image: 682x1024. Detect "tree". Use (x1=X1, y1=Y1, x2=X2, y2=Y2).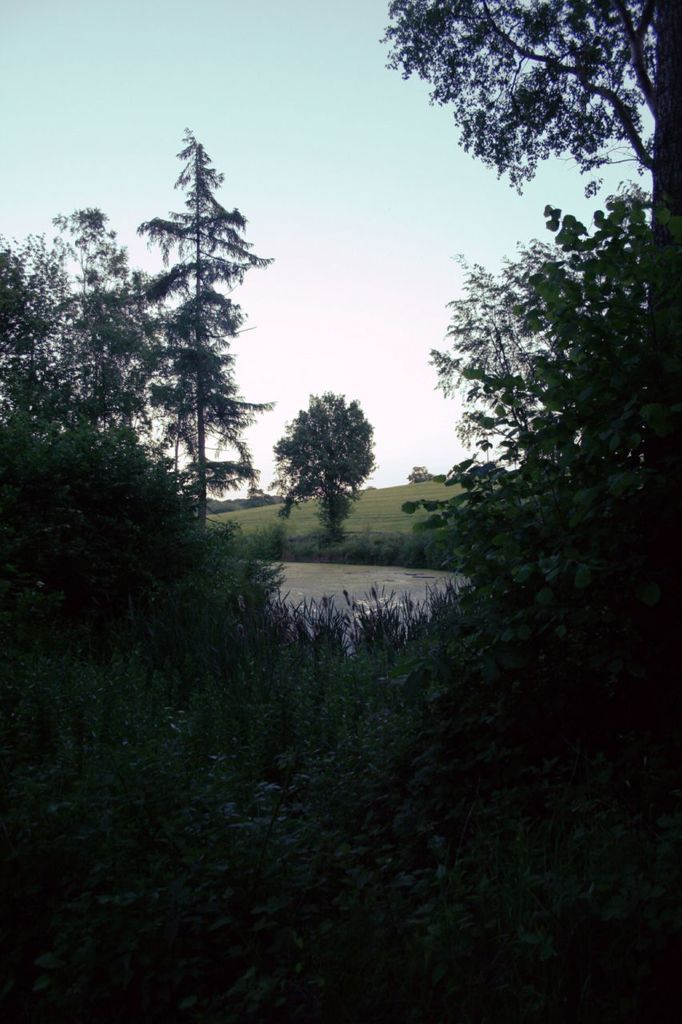
(x1=281, y1=365, x2=393, y2=520).
